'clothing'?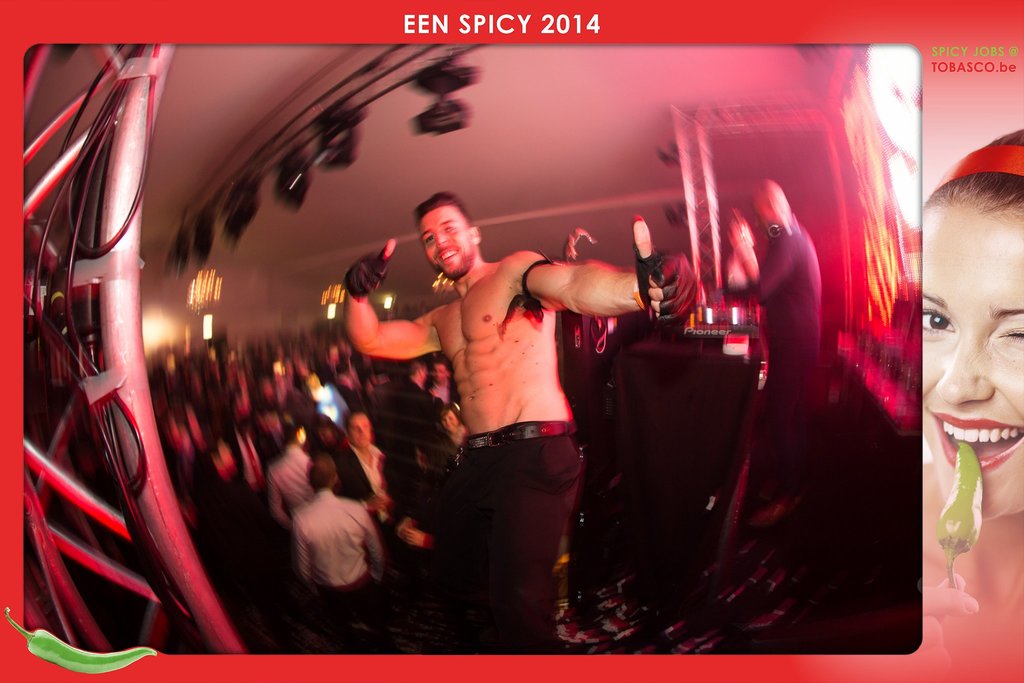
[745,154,845,493]
